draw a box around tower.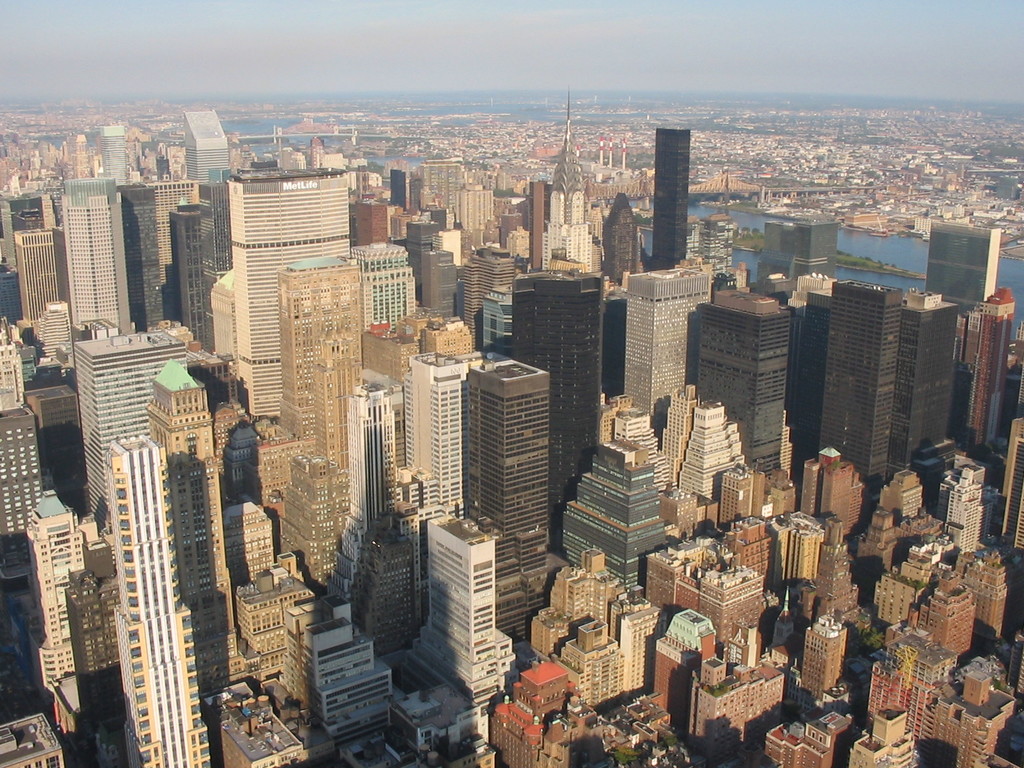
bbox(422, 249, 452, 312).
